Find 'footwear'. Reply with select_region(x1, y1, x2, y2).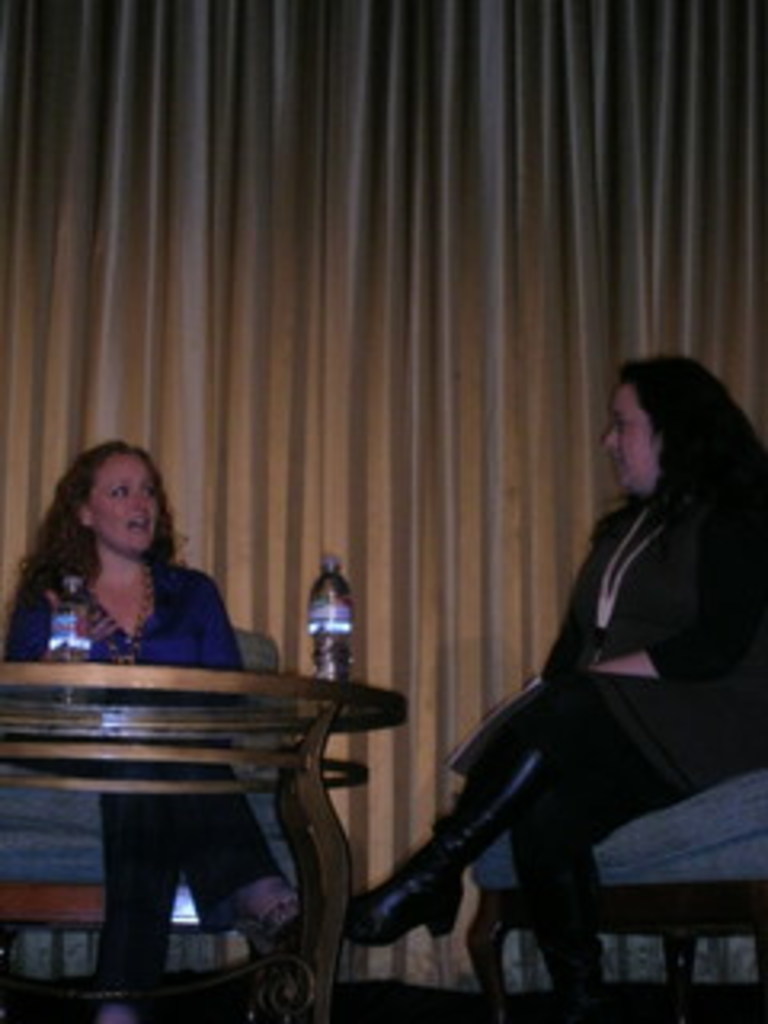
select_region(234, 877, 304, 938).
